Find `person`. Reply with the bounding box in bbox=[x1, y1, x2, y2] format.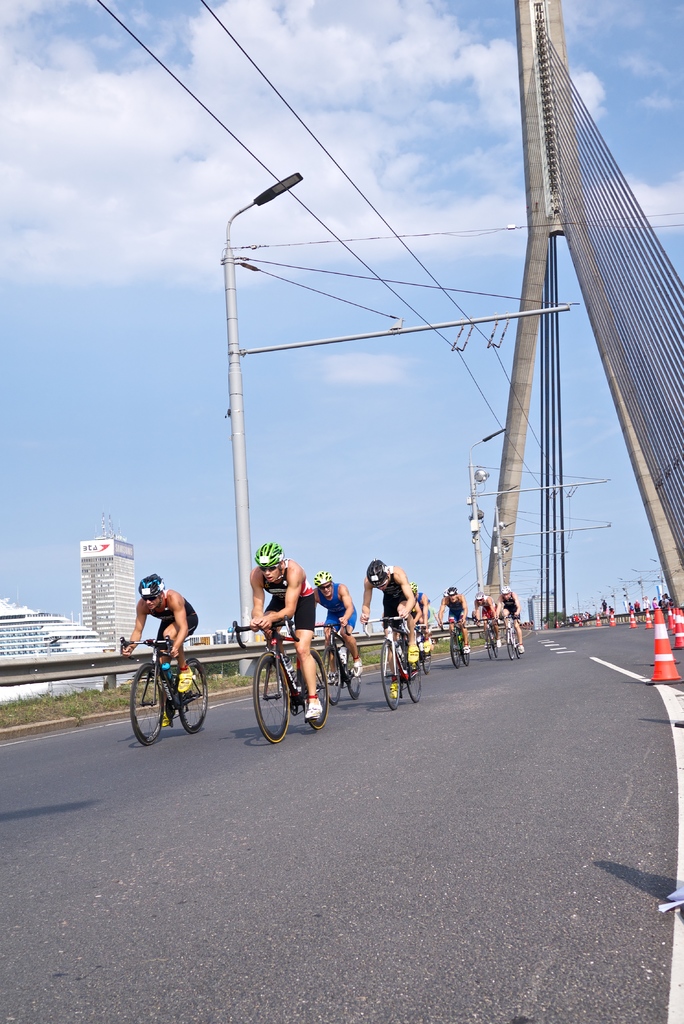
bbox=[438, 583, 468, 657].
